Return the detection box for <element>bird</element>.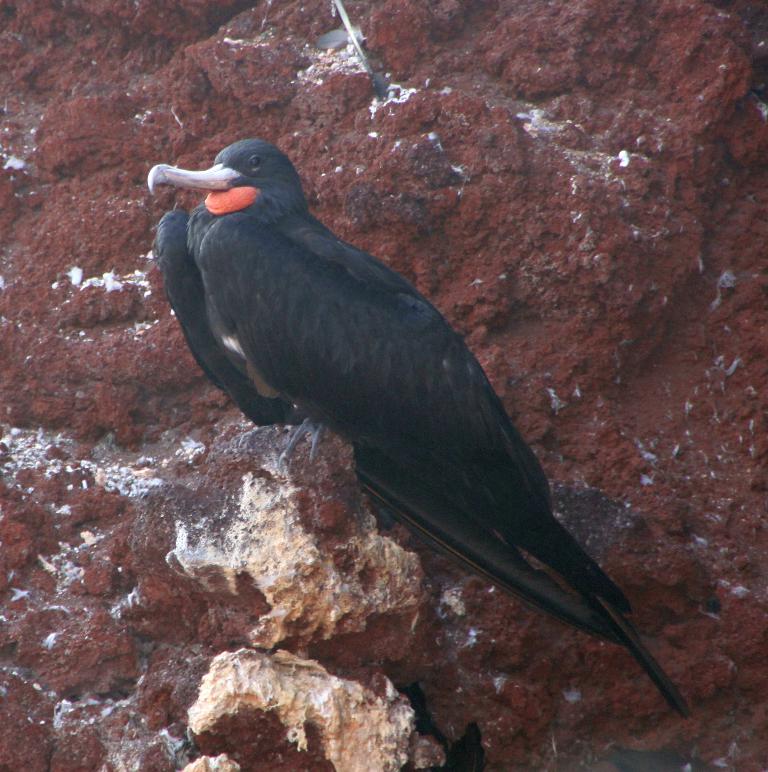
150:141:690:662.
